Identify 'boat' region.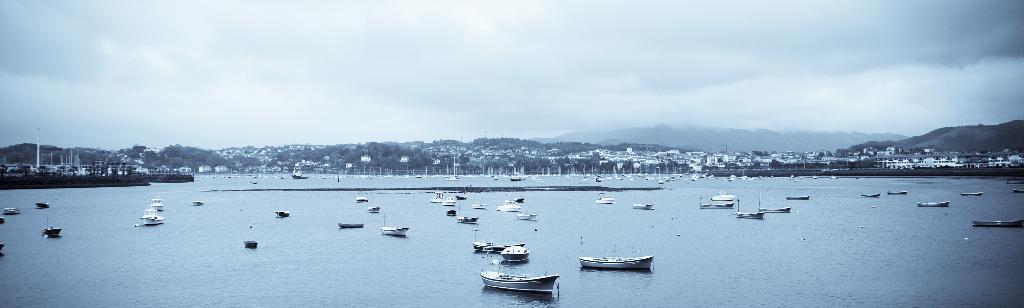
Region: left=380, top=214, right=409, bottom=237.
